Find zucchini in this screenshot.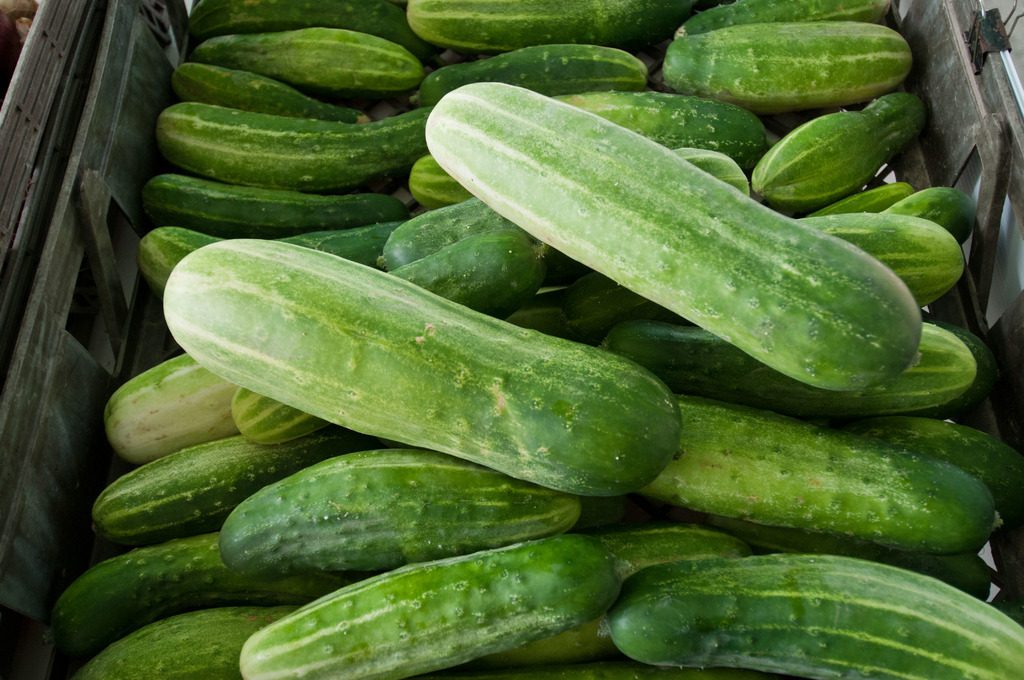
The bounding box for zucchini is 149:101:436:189.
